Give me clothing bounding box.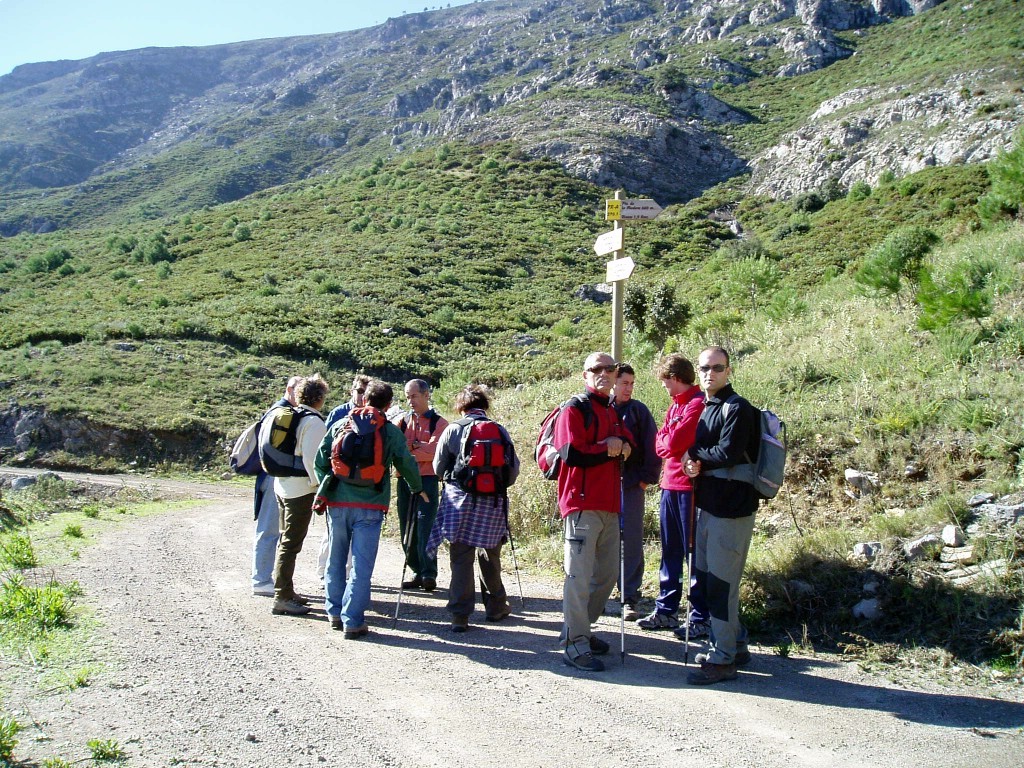
box(613, 389, 660, 564).
